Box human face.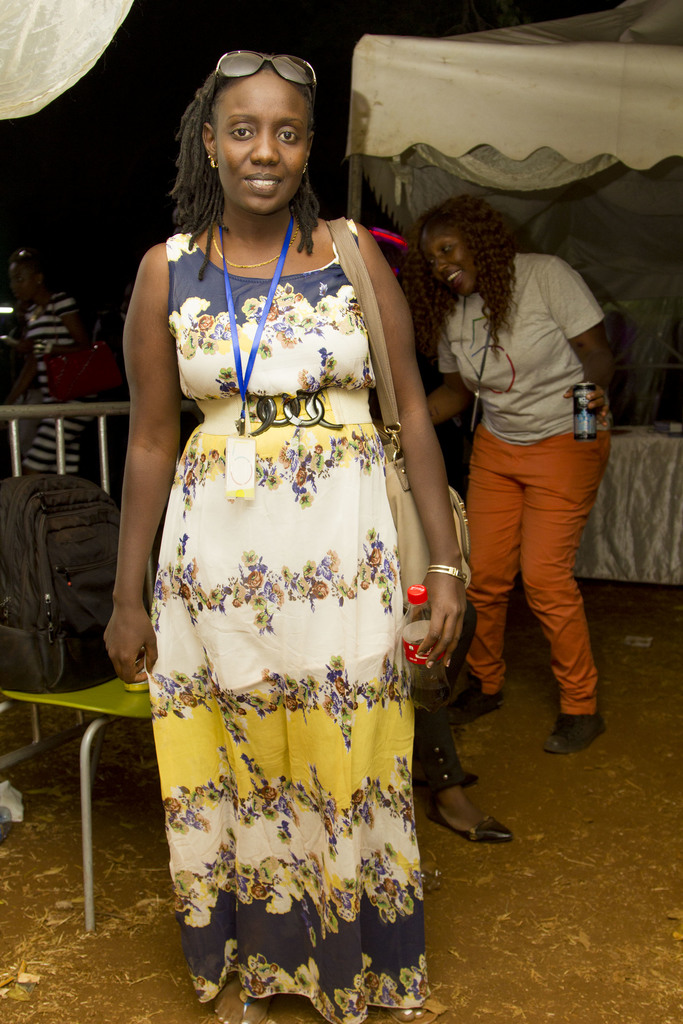
[213,71,308,209].
